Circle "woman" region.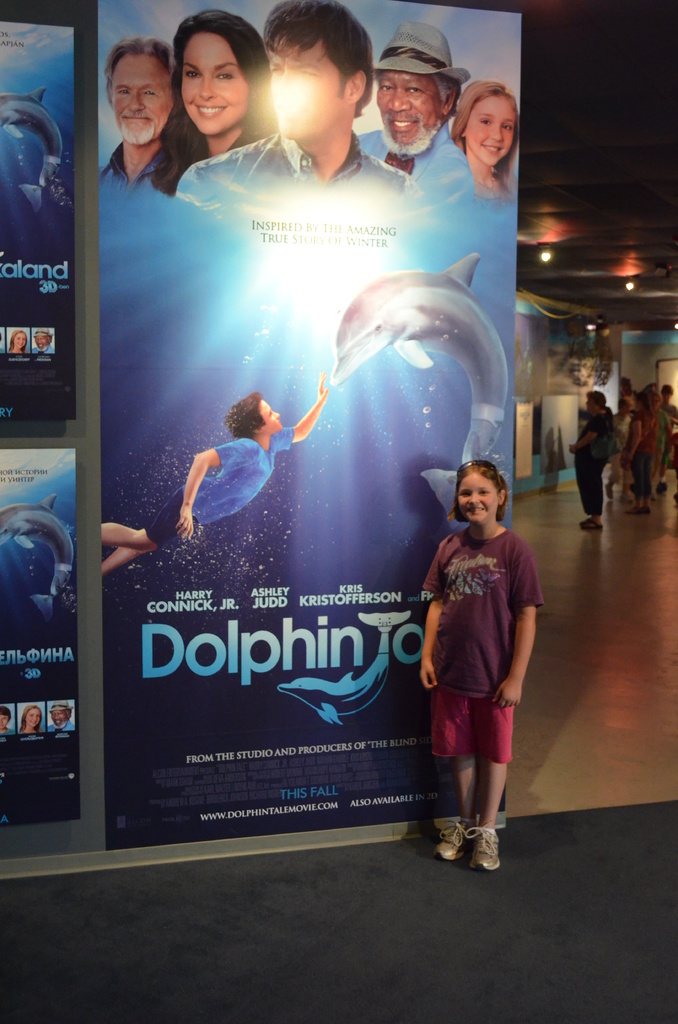
Region: 445/74/523/190.
